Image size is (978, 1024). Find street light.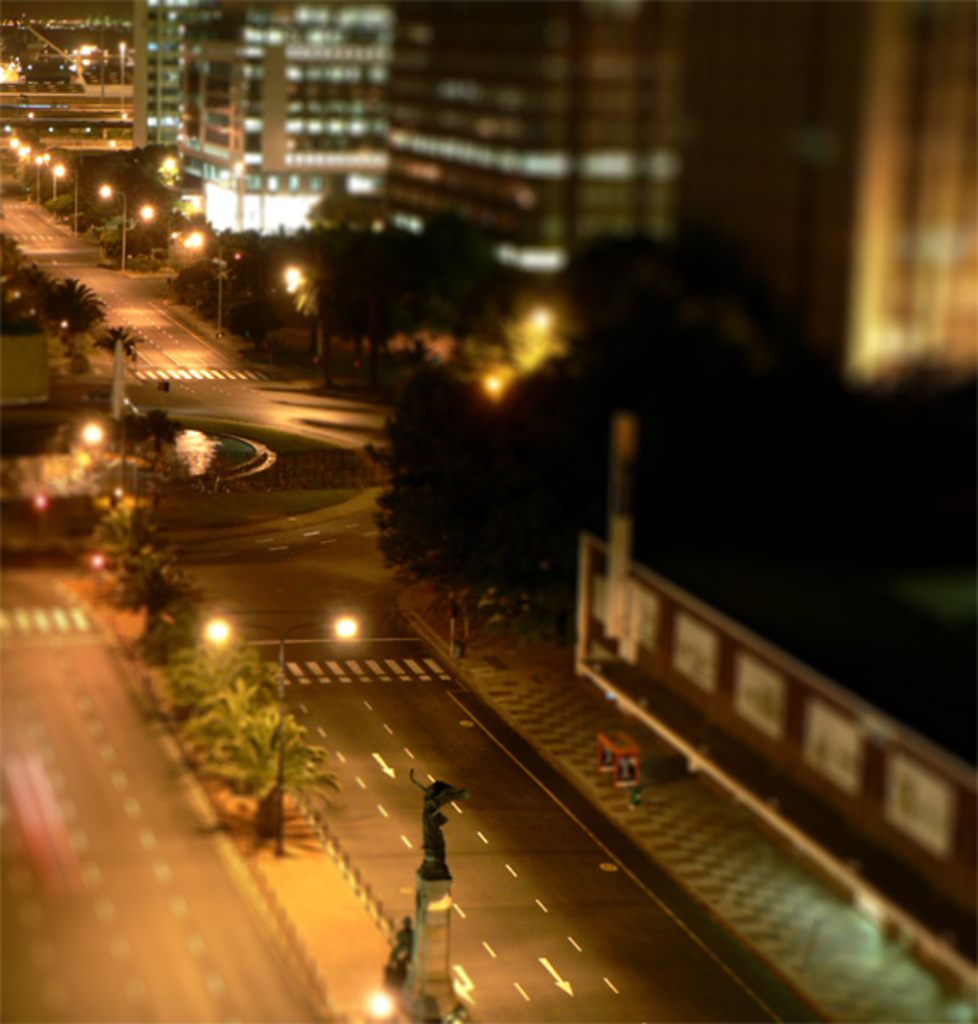
box(84, 179, 169, 271).
